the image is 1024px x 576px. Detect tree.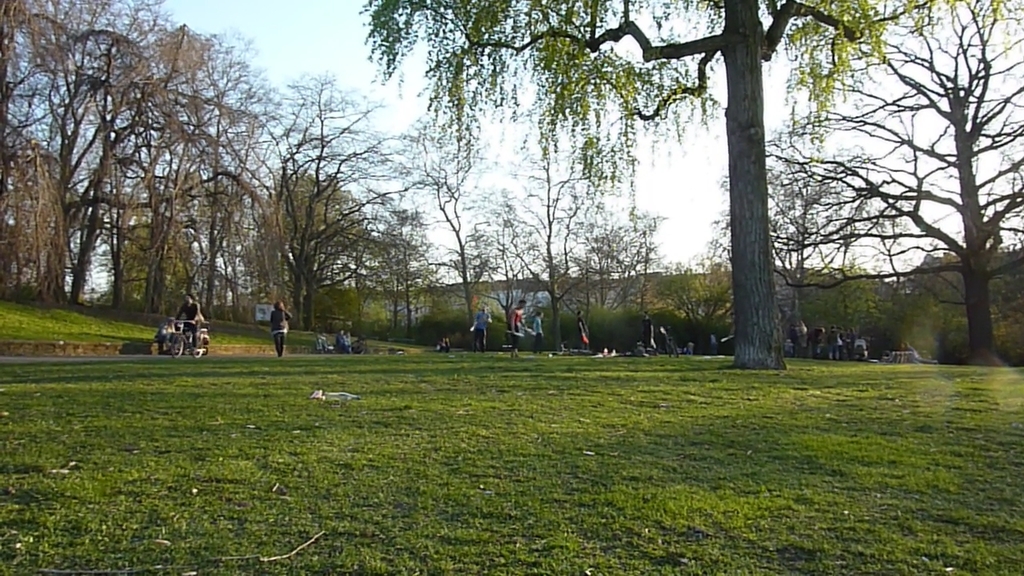
Detection: x1=402, y1=118, x2=503, y2=346.
